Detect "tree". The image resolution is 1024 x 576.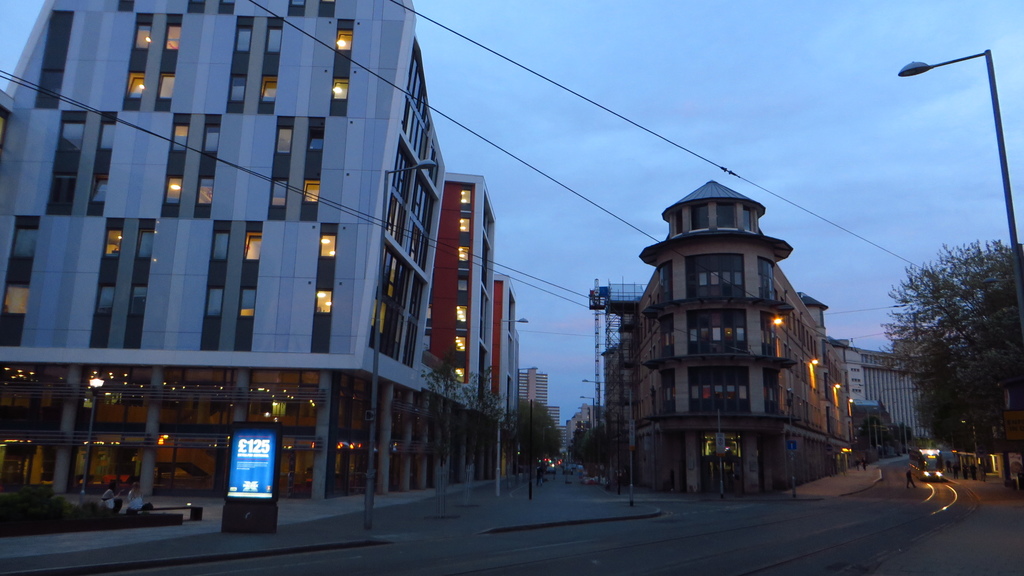
(422, 354, 465, 519).
